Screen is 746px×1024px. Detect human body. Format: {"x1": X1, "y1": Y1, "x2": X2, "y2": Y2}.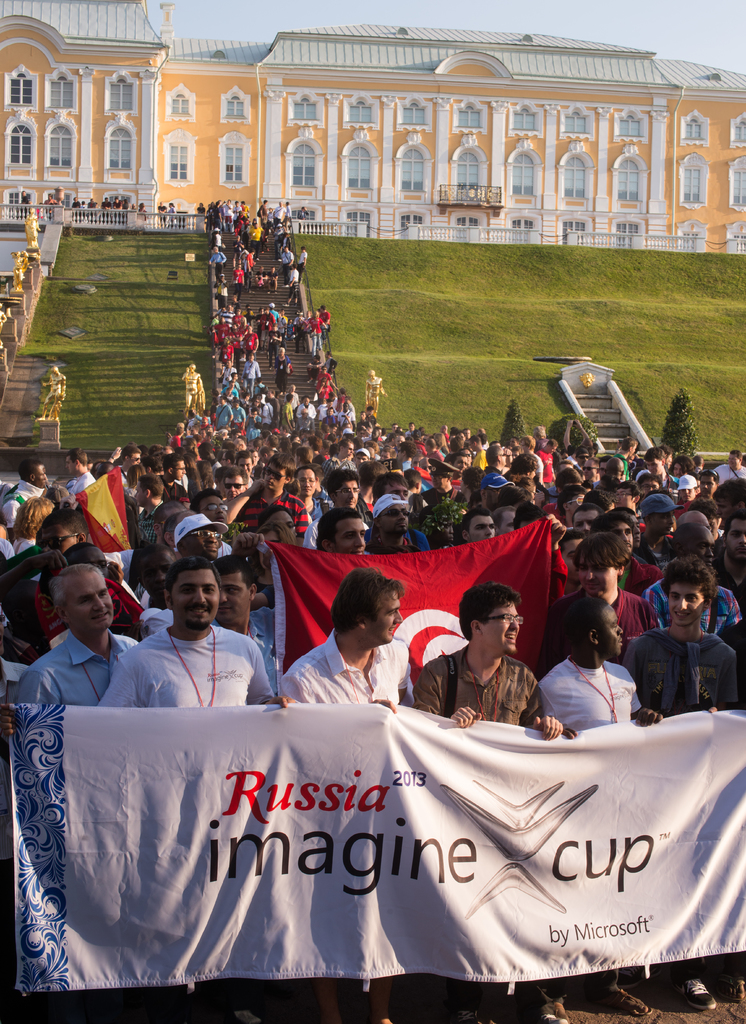
{"x1": 418, "y1": 580, "x2": 554, "y2": 727}.
